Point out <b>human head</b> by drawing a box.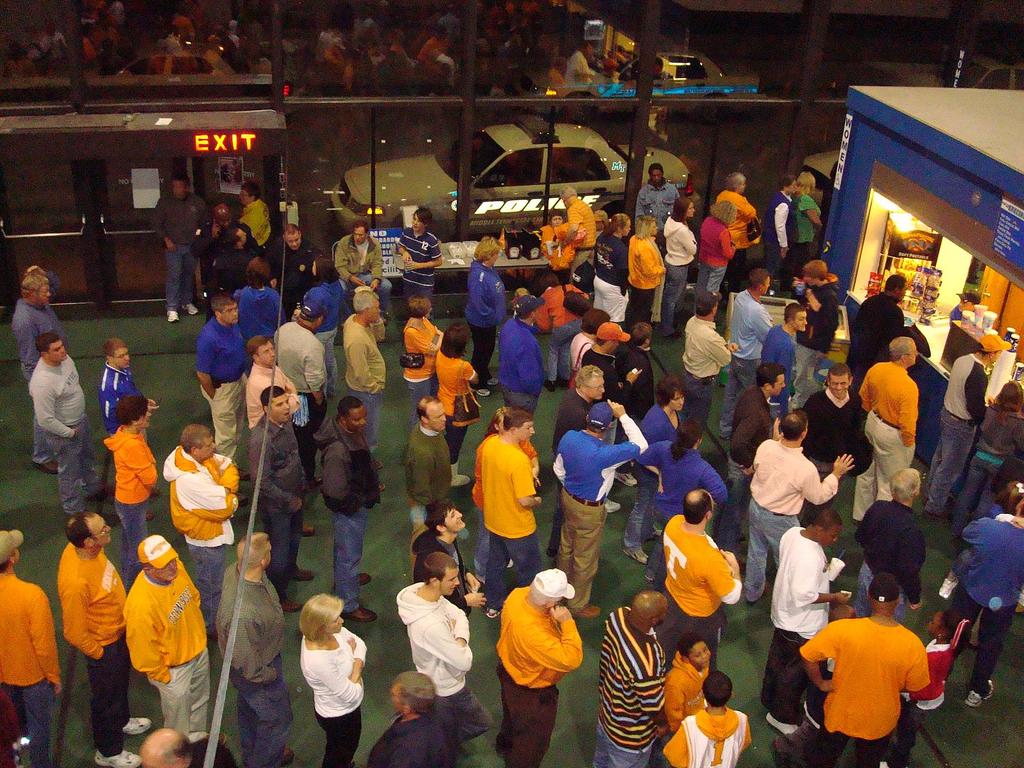
bbox=[996, 483, 1022, 516].
